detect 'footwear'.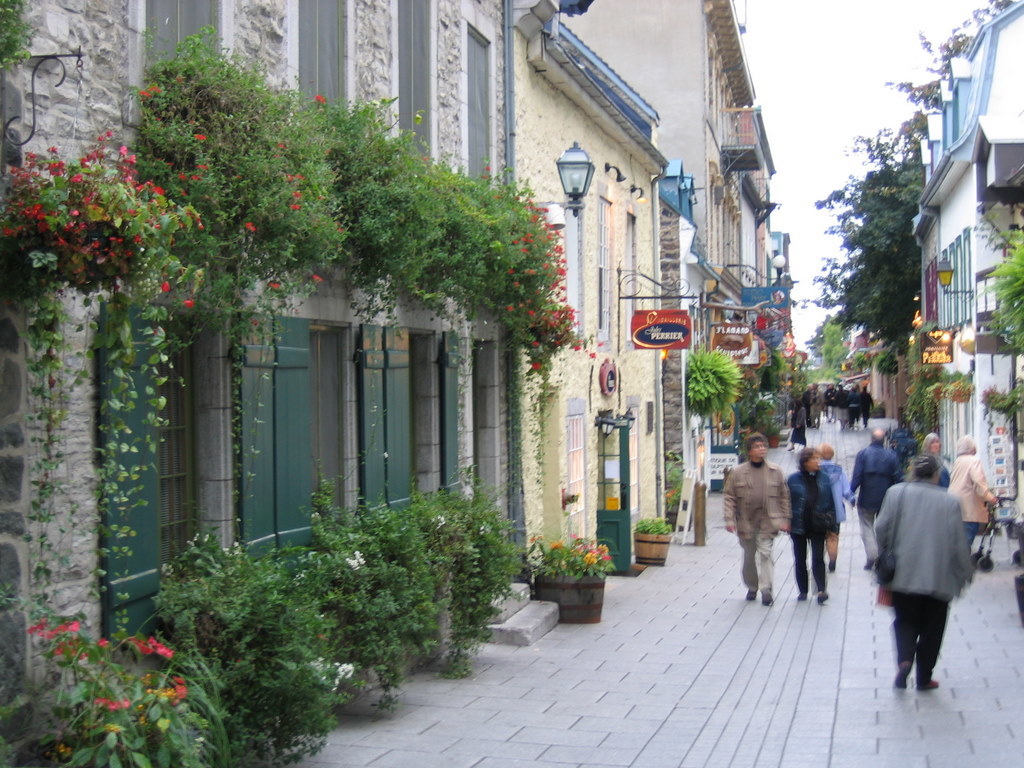
Detected at box(759, 587, 774, 607).
